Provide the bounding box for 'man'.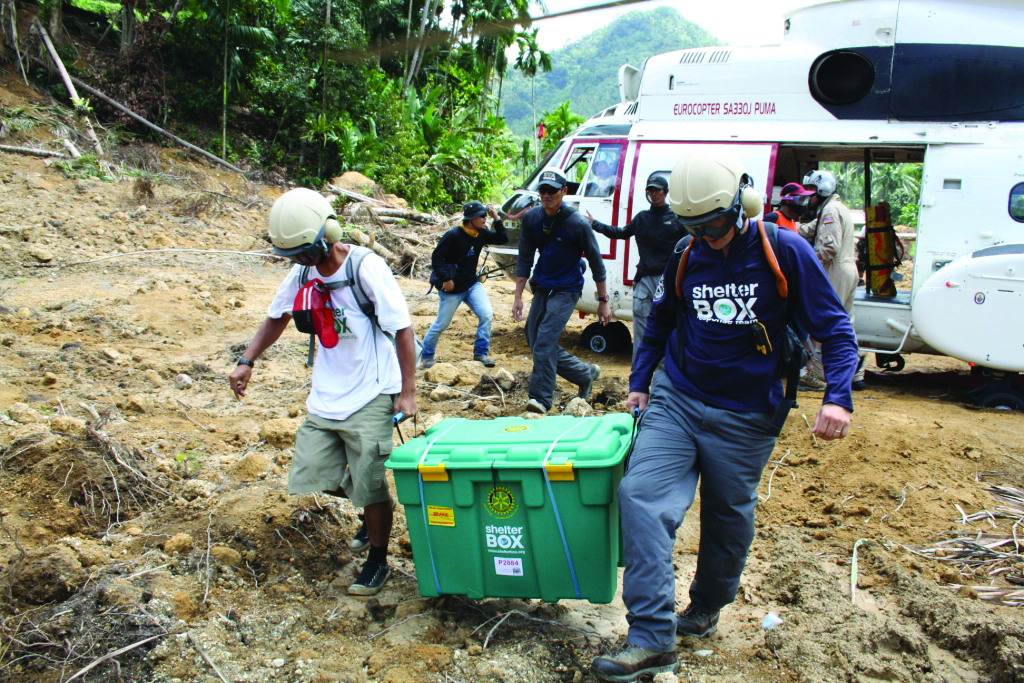
rect(225, 196, 420, 562).
